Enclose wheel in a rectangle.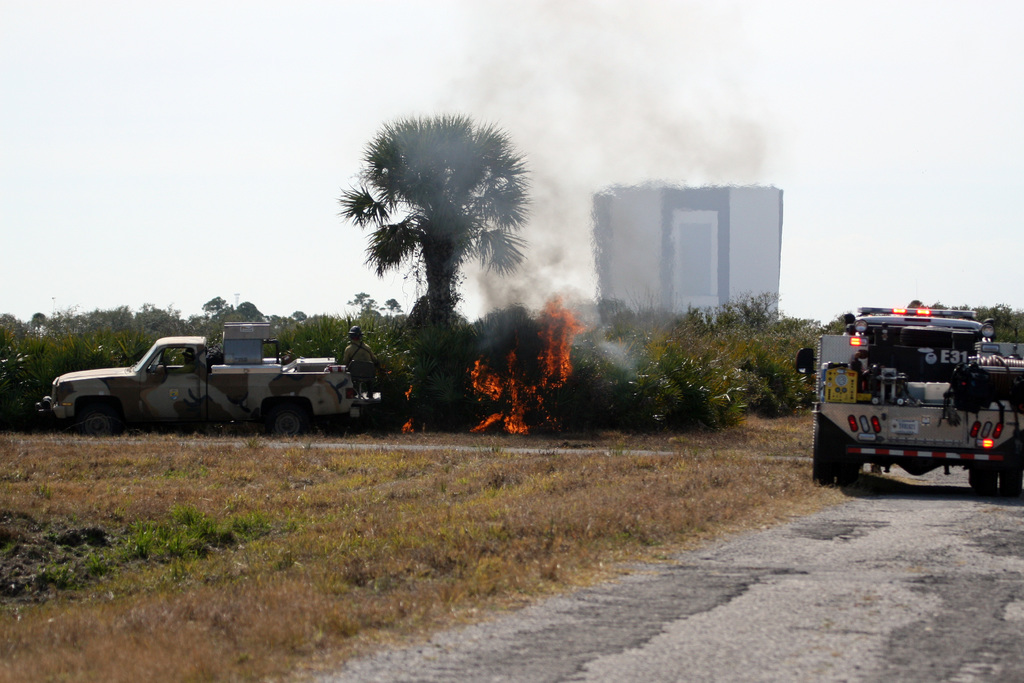
812/414/835/486.
